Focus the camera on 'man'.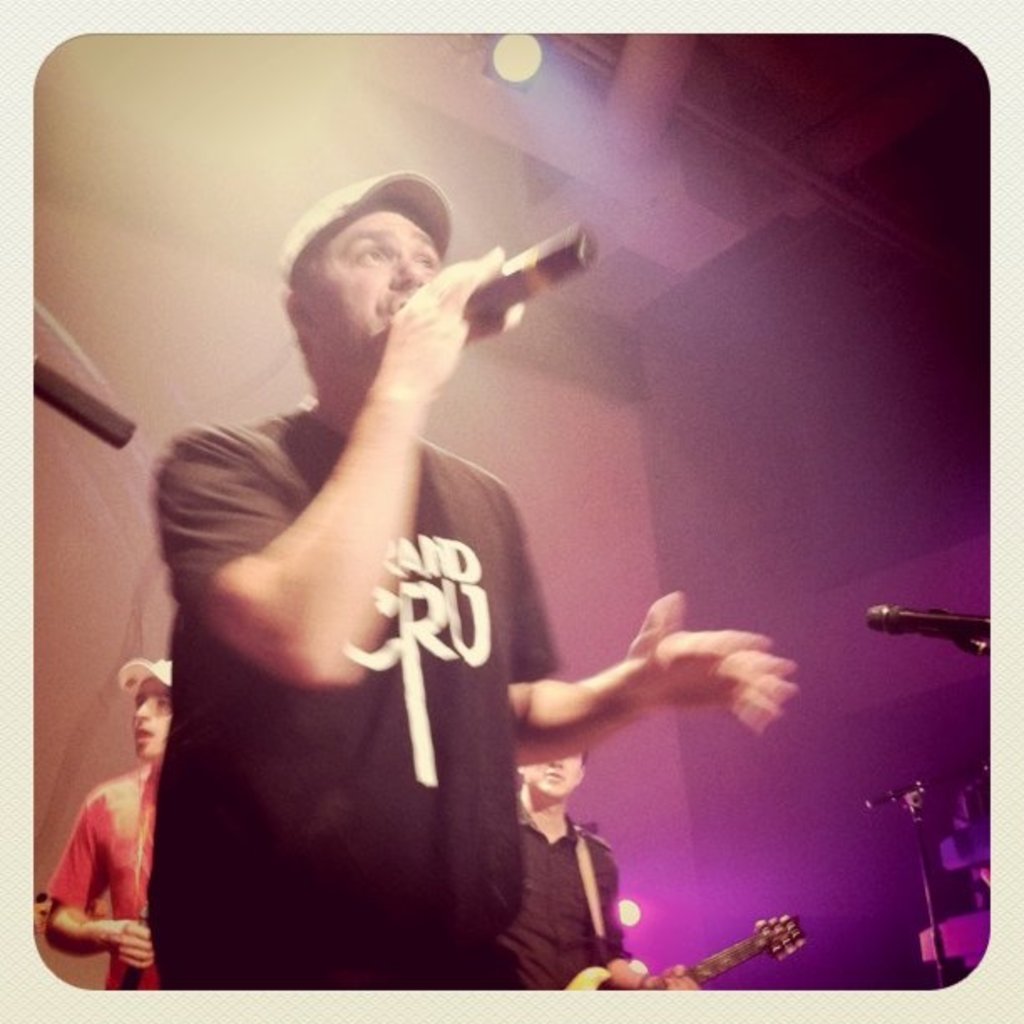
Focus region: [30,644,207,996].
